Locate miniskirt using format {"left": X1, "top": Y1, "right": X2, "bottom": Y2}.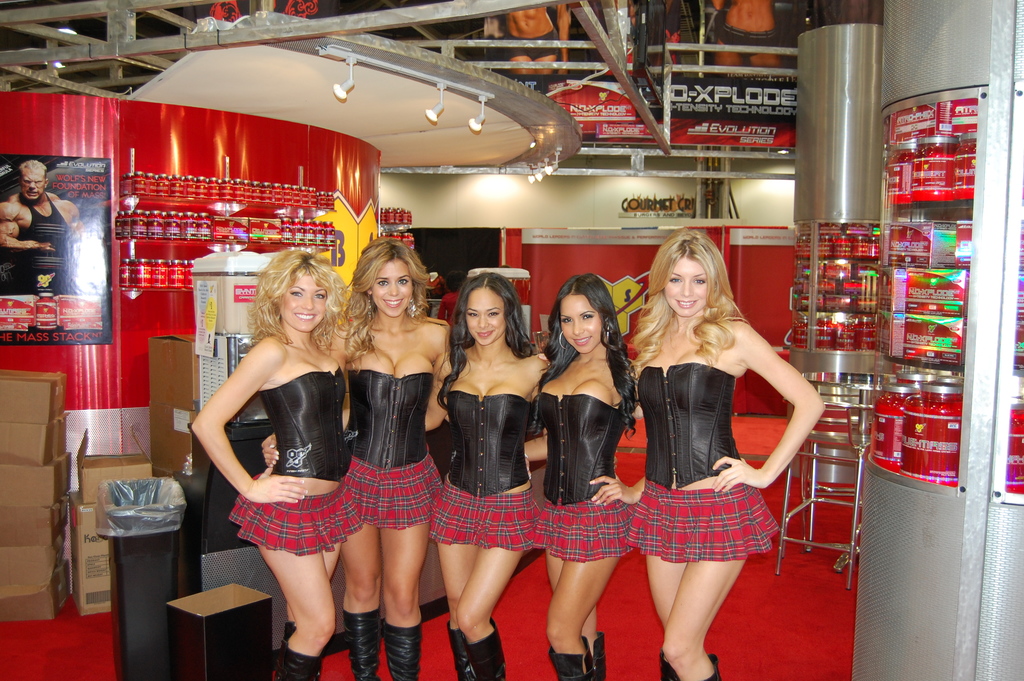
{"left": 431, "top": 487, "right": 544, "bottom": 550}.
